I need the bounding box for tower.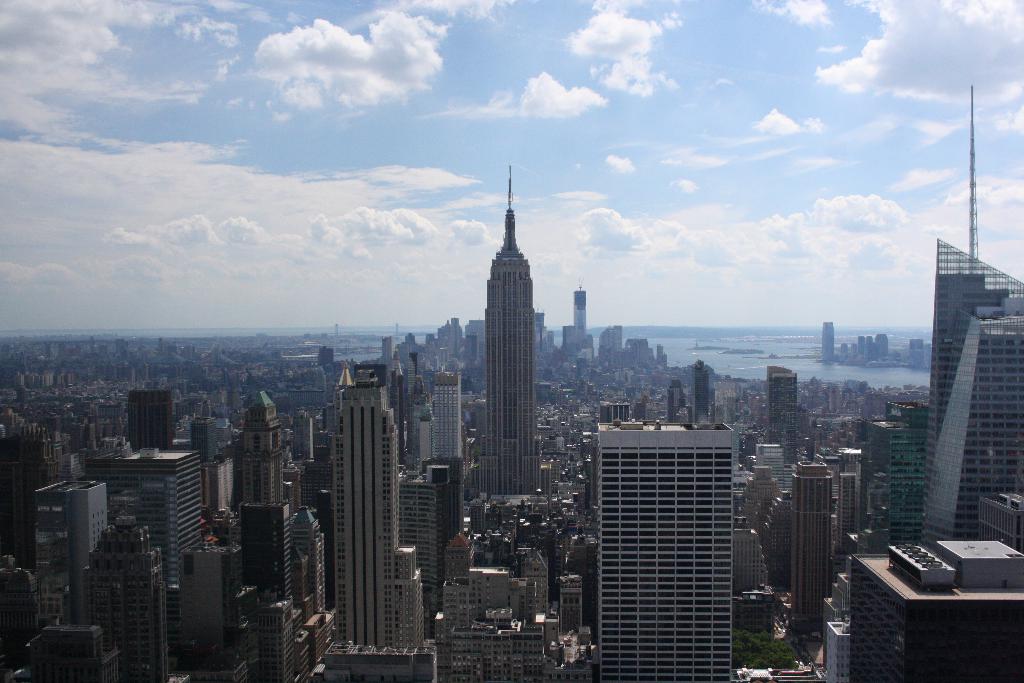
Here it is: select_region(790, 456, 831, 638).
